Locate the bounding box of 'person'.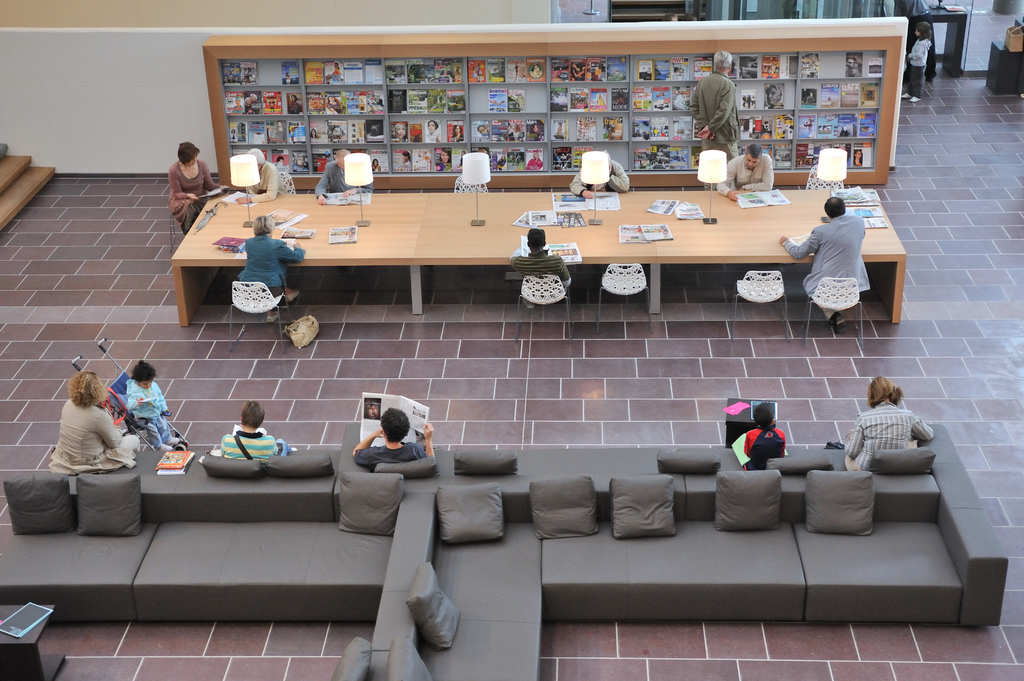
Bounding box: 400/151/414/172.
